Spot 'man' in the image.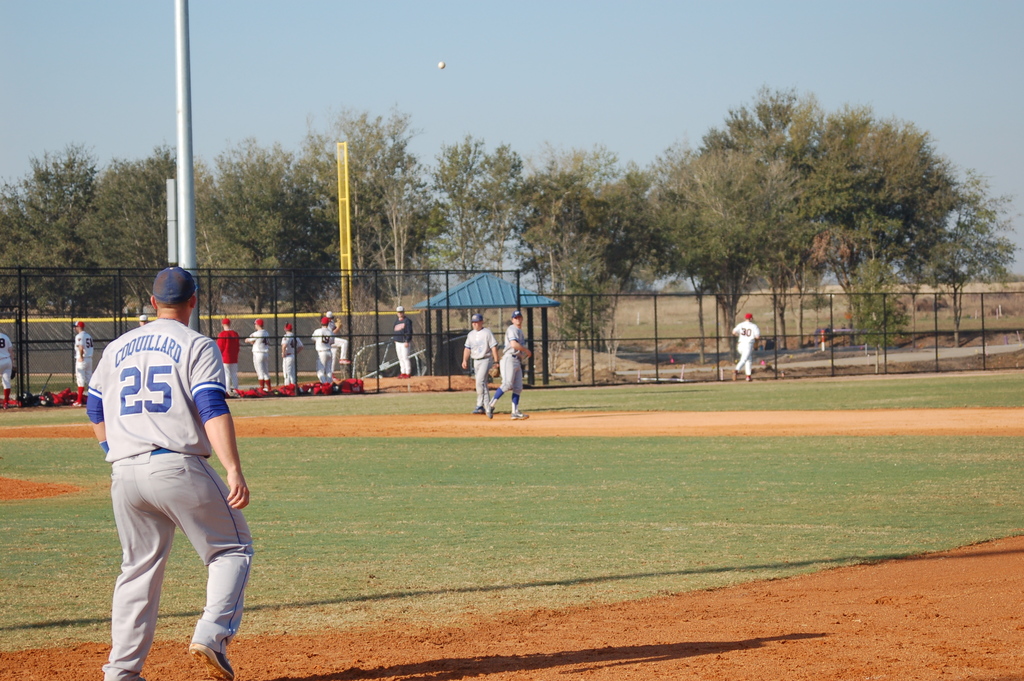
'man' found at detection(729, 314, 760, 382).
